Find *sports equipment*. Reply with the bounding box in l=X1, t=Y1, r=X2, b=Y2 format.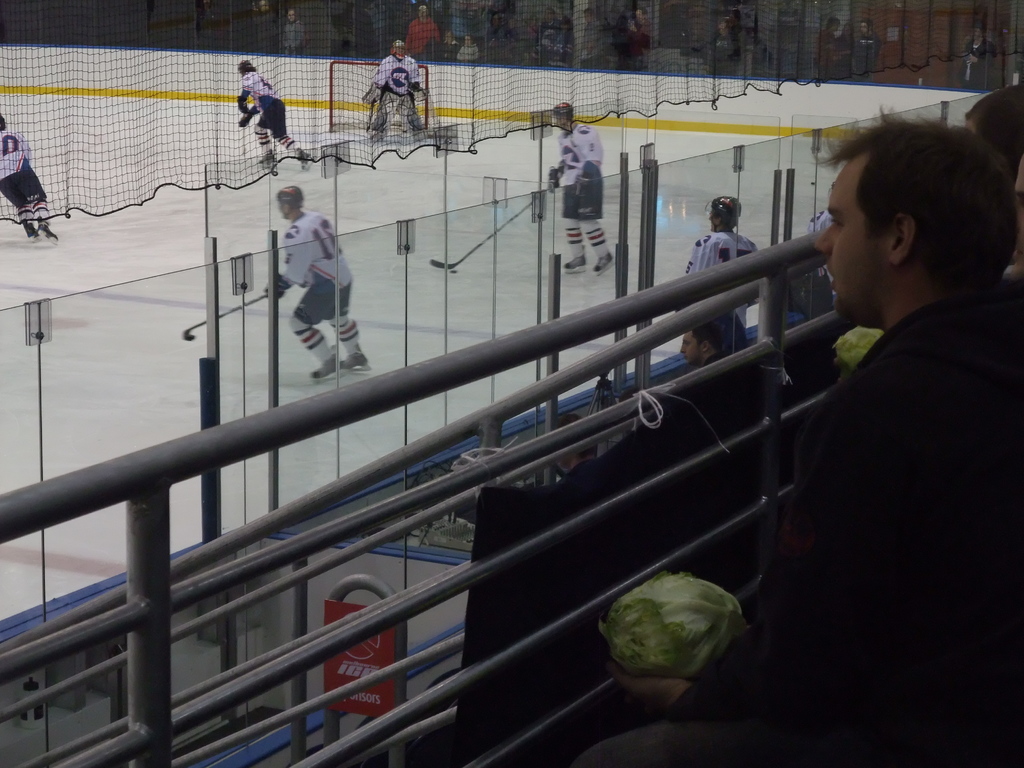
l=563, t=245, r=587, b=275.
